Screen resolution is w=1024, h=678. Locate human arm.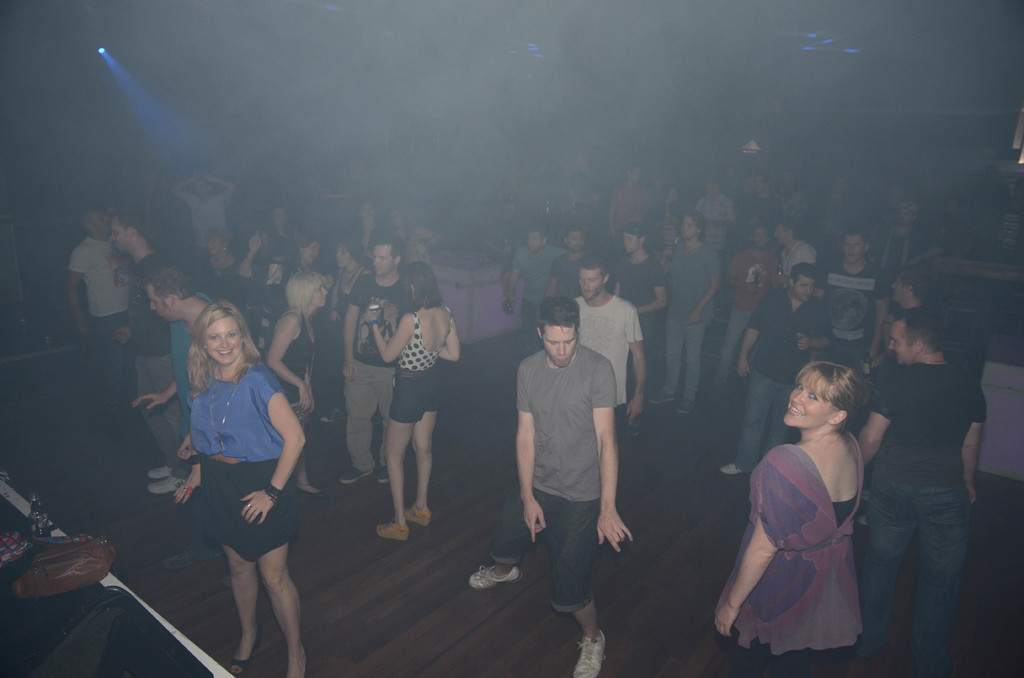
BBox(740, 293, 765, 380).
